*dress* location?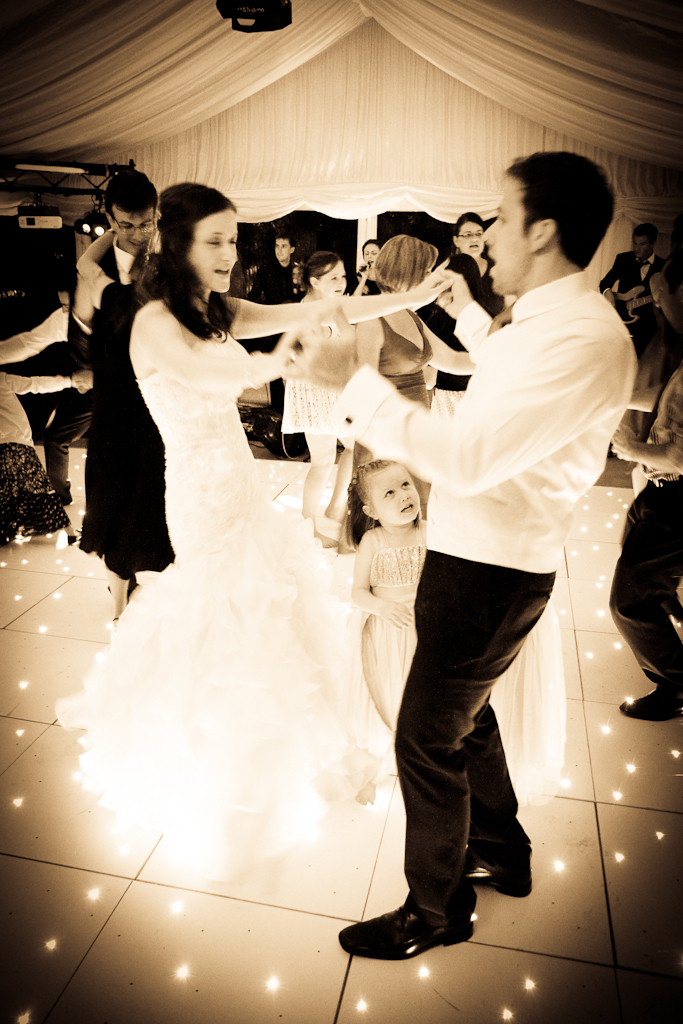
crop(52, 327, 398, 894)
